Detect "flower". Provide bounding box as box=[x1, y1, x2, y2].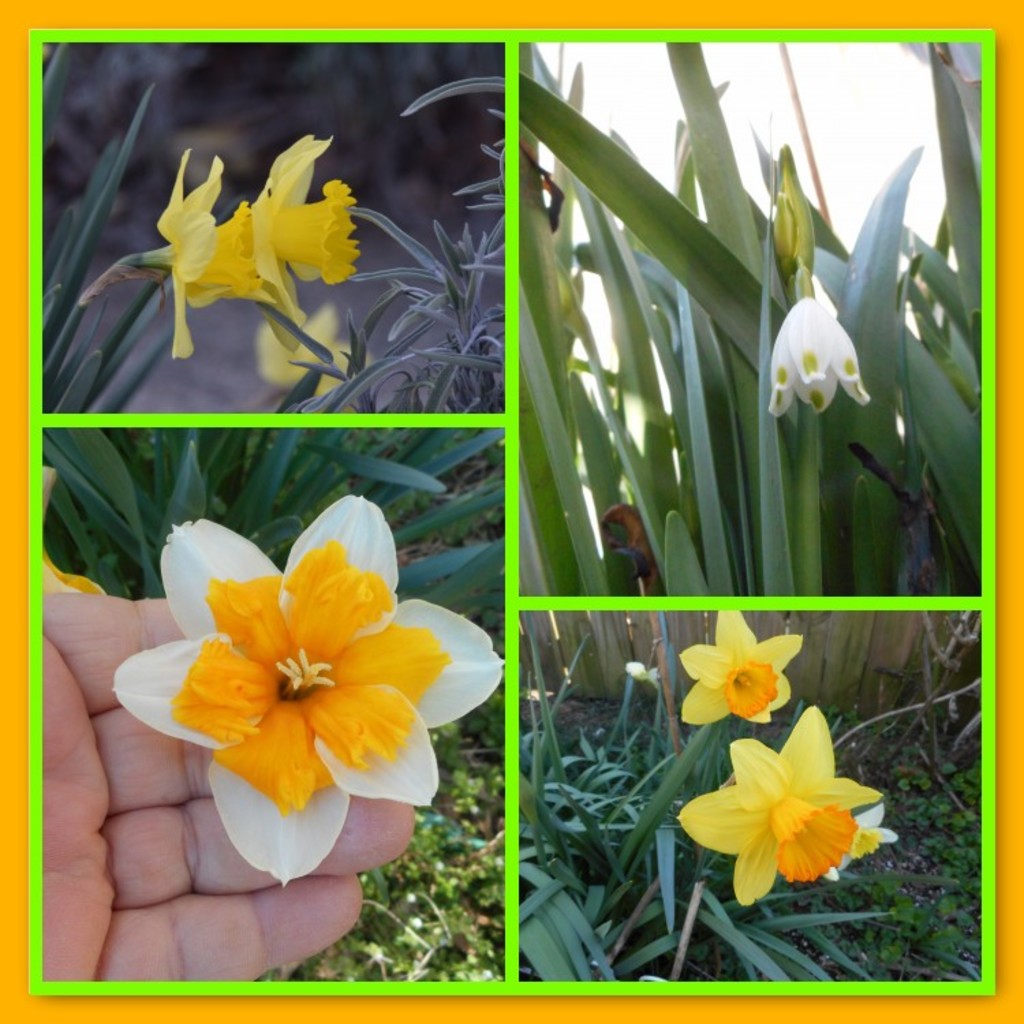
box=[745, 206, 847, 426].
